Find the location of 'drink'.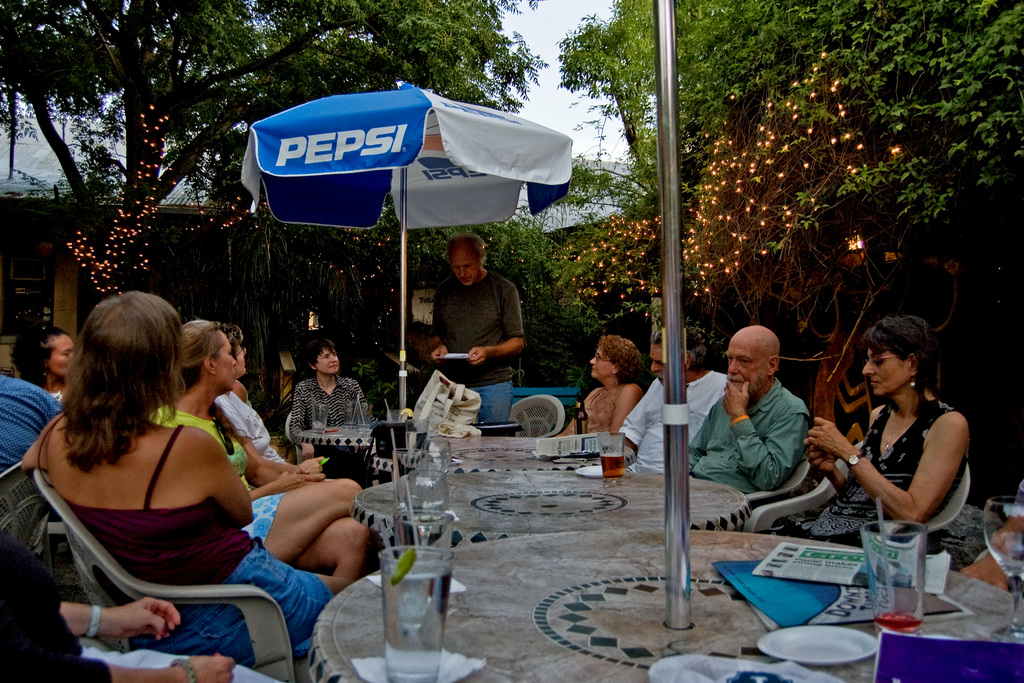
Location: crop(369, 551, 464, 661).
